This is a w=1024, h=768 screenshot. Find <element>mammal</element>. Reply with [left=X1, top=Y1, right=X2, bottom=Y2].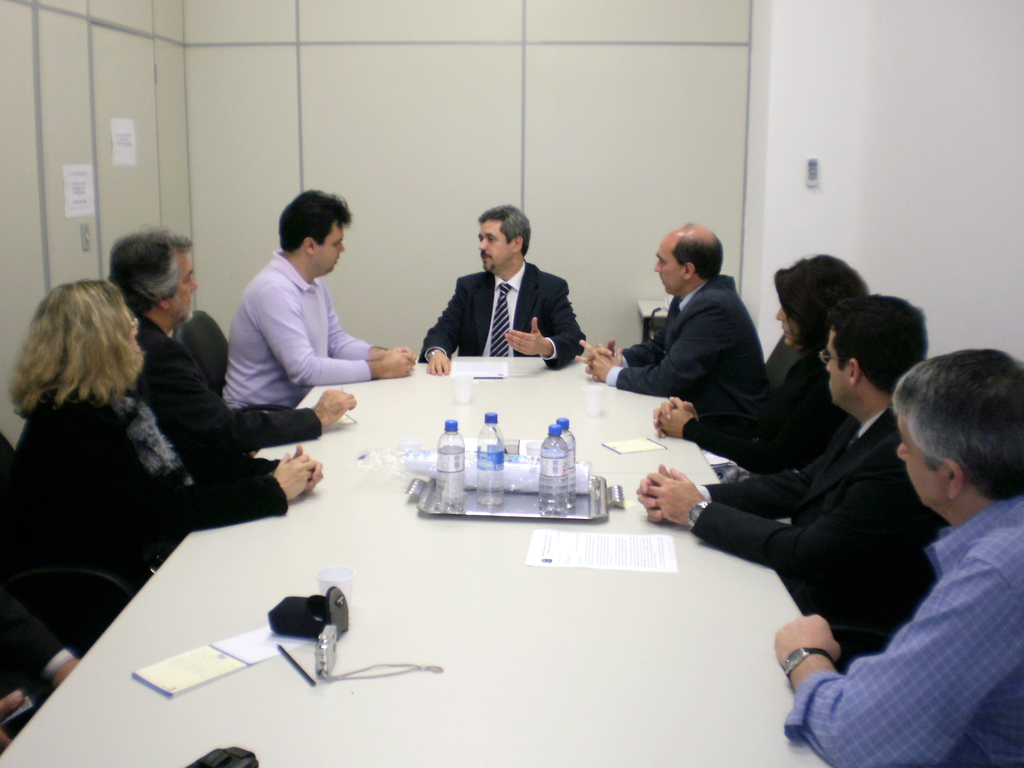
[left=100, top=222, right=355, bottom=459].
